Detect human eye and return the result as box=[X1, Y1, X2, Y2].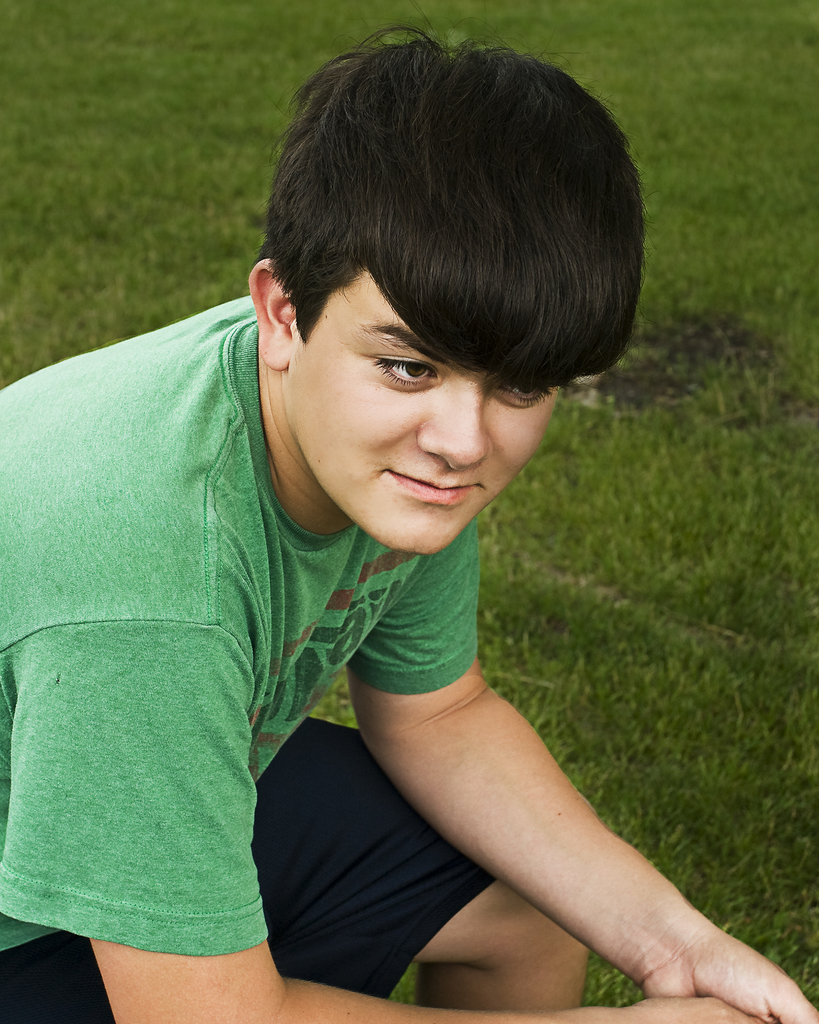
box=[365, 332, 436, 389].
